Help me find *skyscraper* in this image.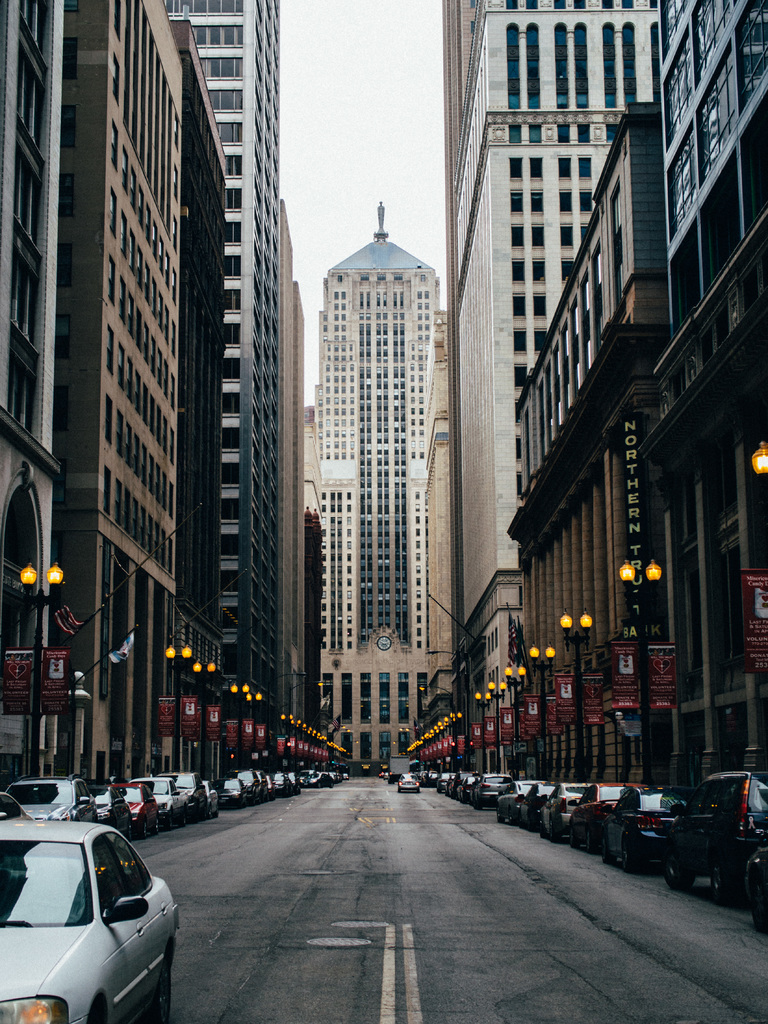
Found it: (left=314, top=191, right=465, bottom=777).
